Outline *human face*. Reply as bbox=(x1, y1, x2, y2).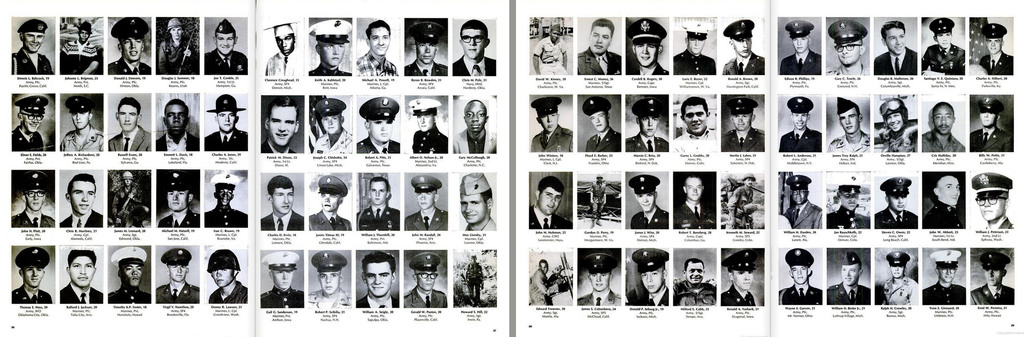
bbox=(933, 106, 954, 133).
